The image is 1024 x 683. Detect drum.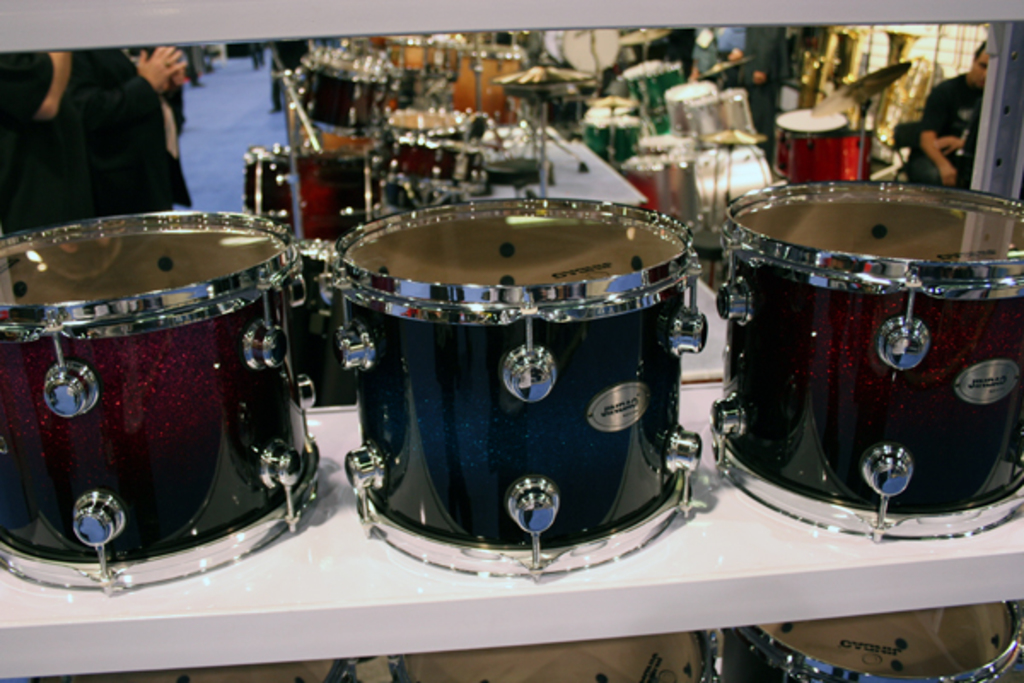
Detection: <region>734, 601, 1022, 681</region>.
